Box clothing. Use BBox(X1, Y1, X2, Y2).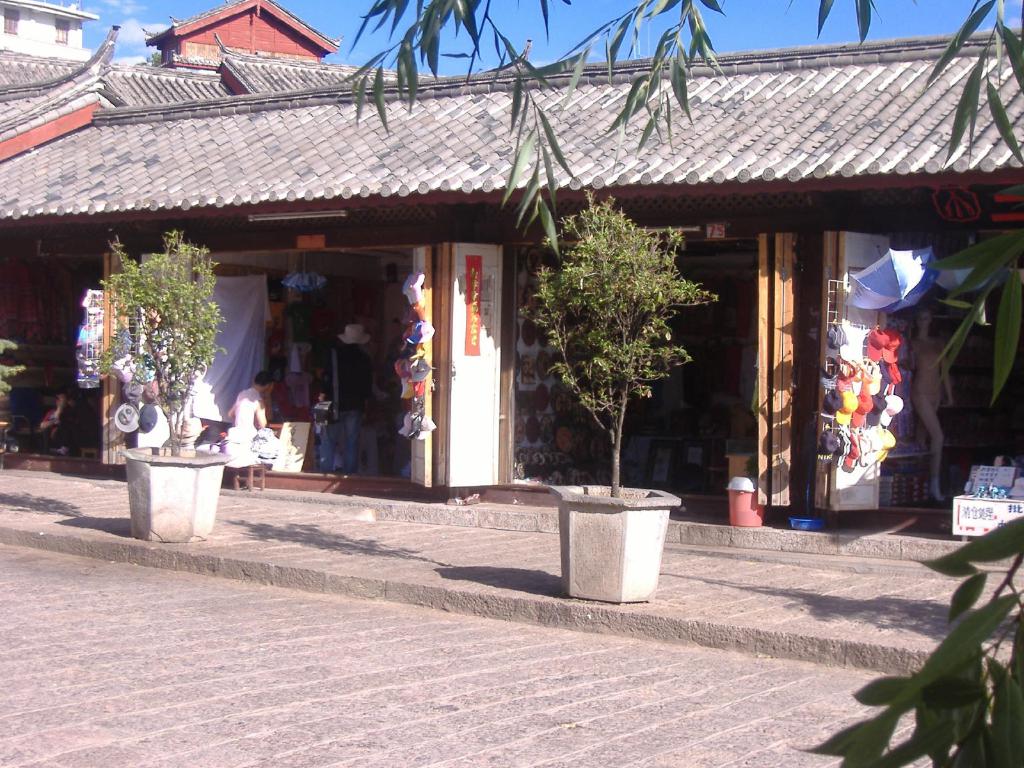
BBox(47, 410, 82, 449).
